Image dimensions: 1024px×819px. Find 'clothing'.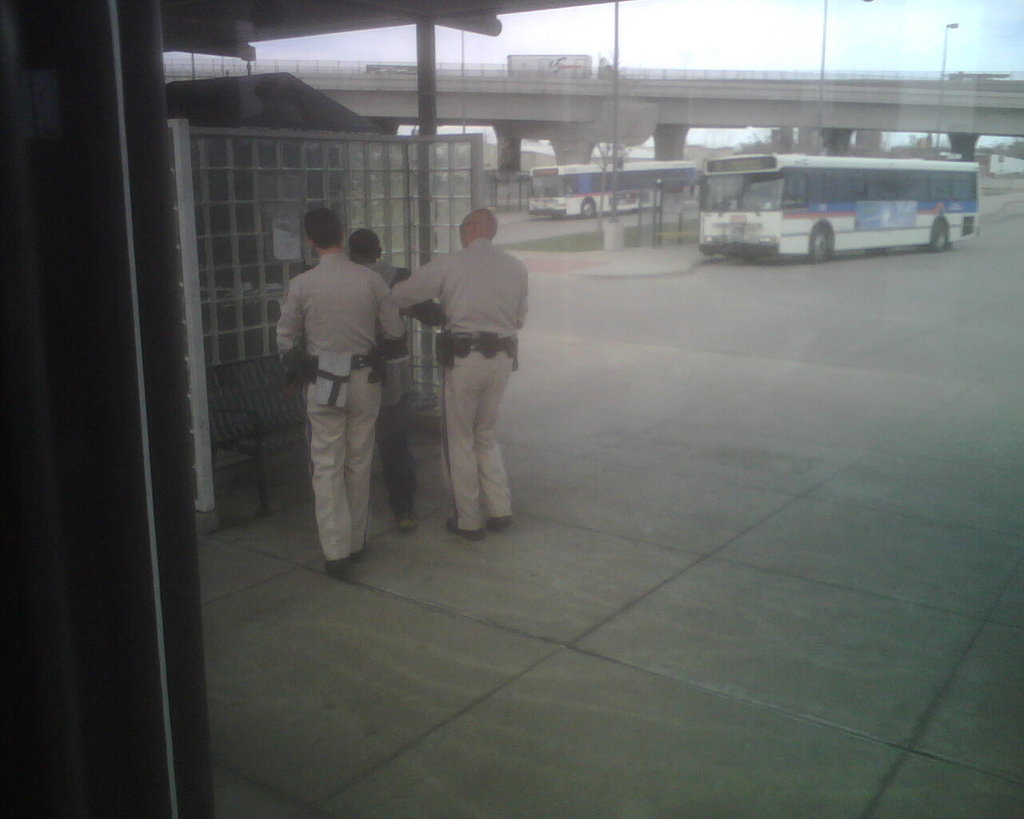
Rect(269, 250, 405, 561).
